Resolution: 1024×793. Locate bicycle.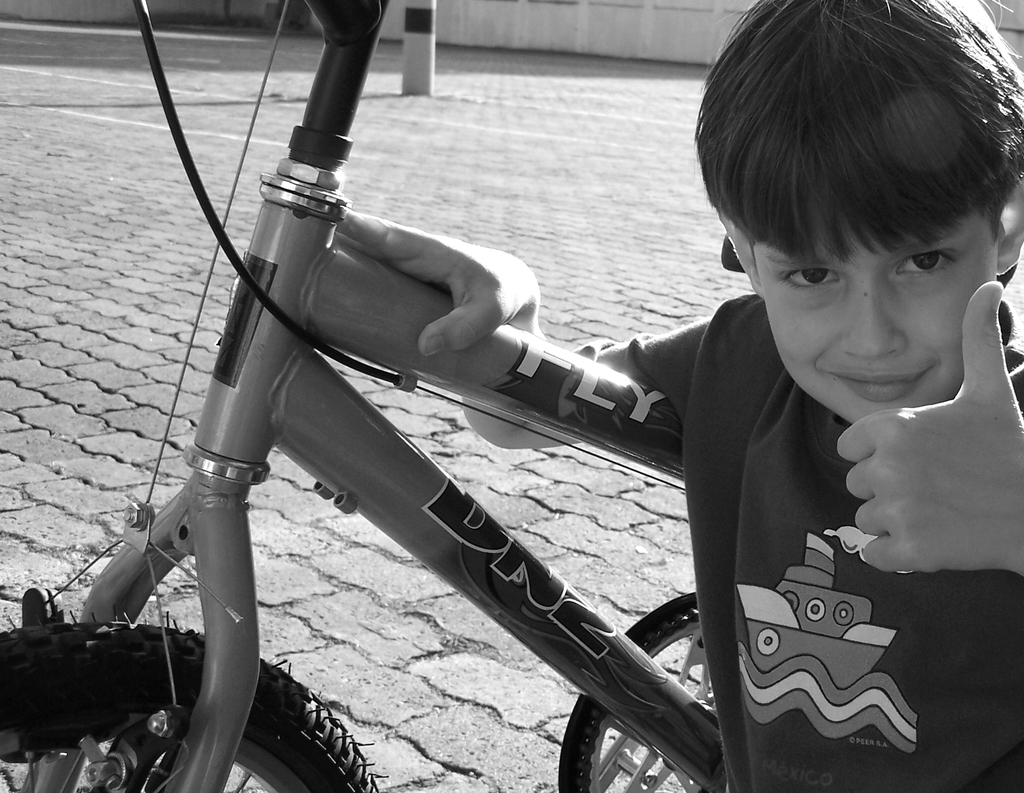
box=[54, 48, 959, 755].
